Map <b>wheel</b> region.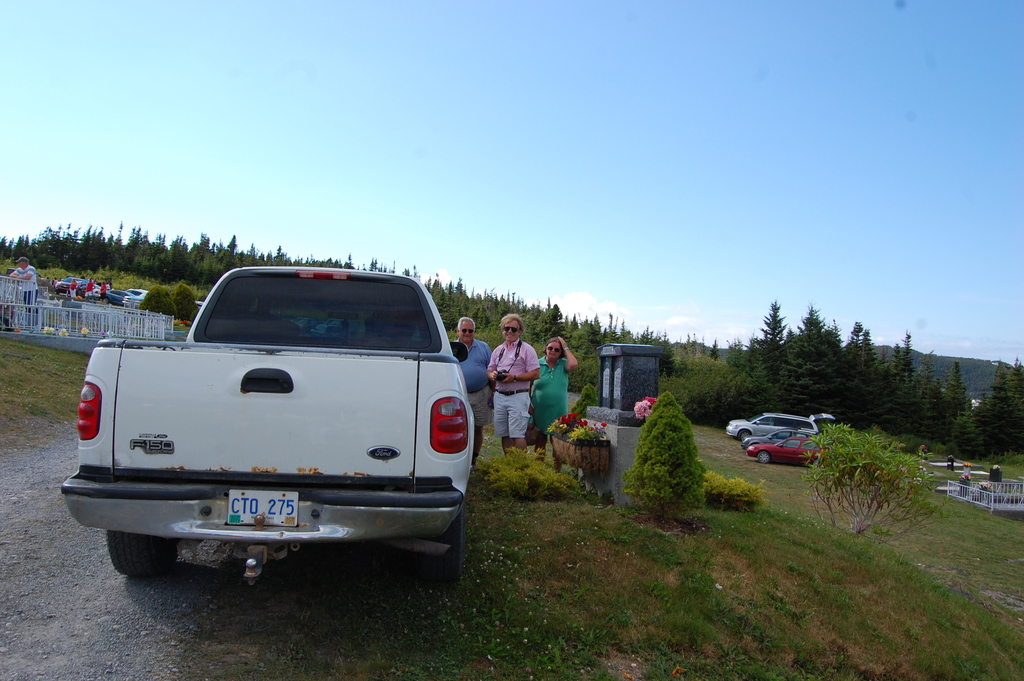
Mapped to <region>760, 450, 772, 463</region>.
